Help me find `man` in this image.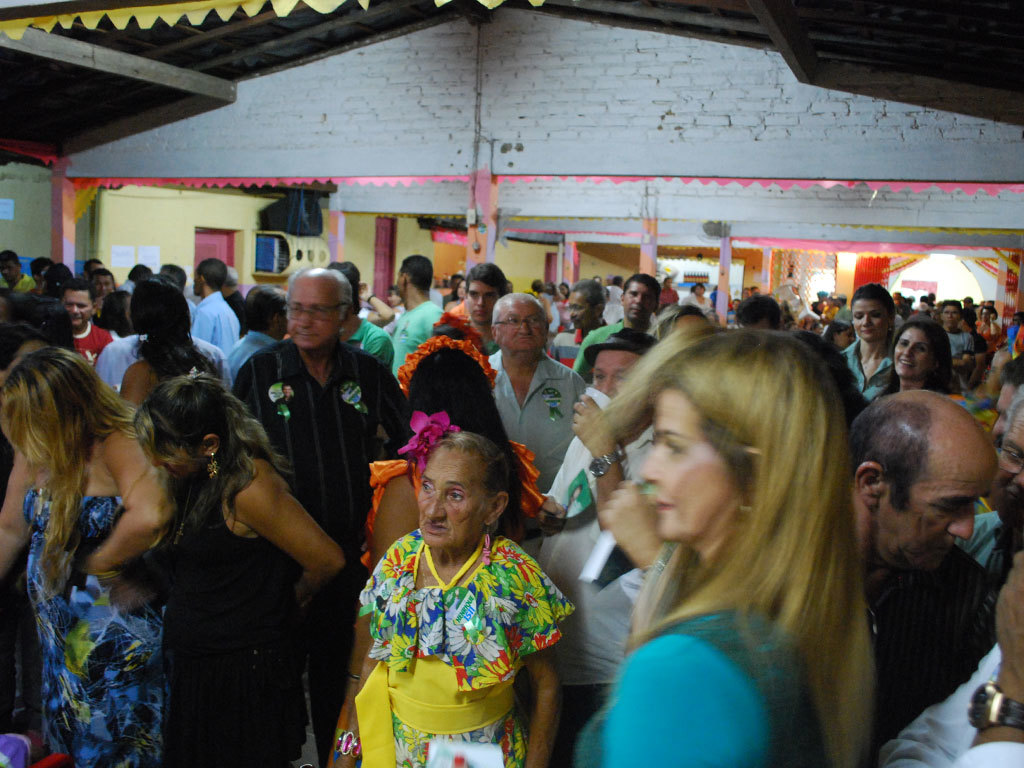
Found it: [x1=225, y1=276, x2=407, y2=647].
